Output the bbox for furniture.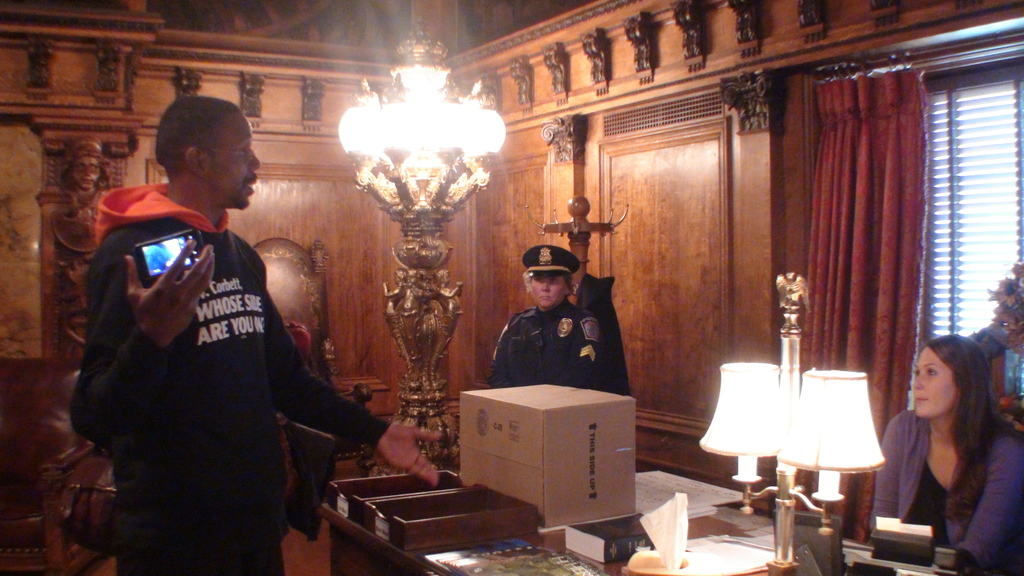
left=321, top=459, right=988, bottom=575.
